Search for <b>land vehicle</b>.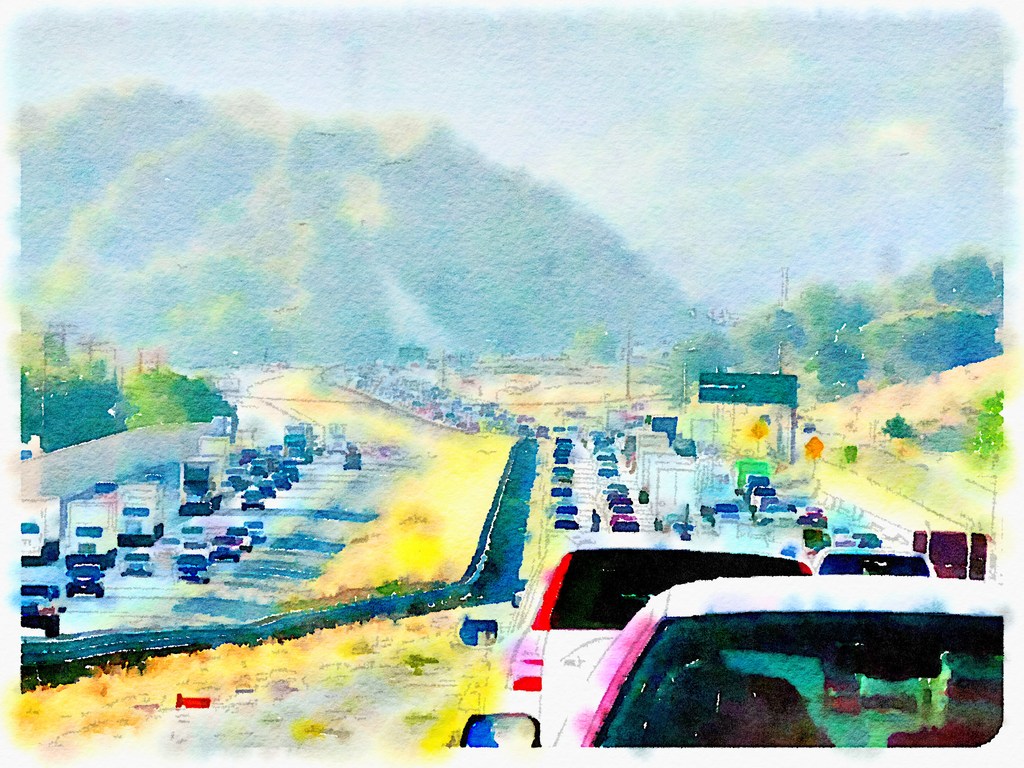
Found at <box>851,532,865,543</box>.
